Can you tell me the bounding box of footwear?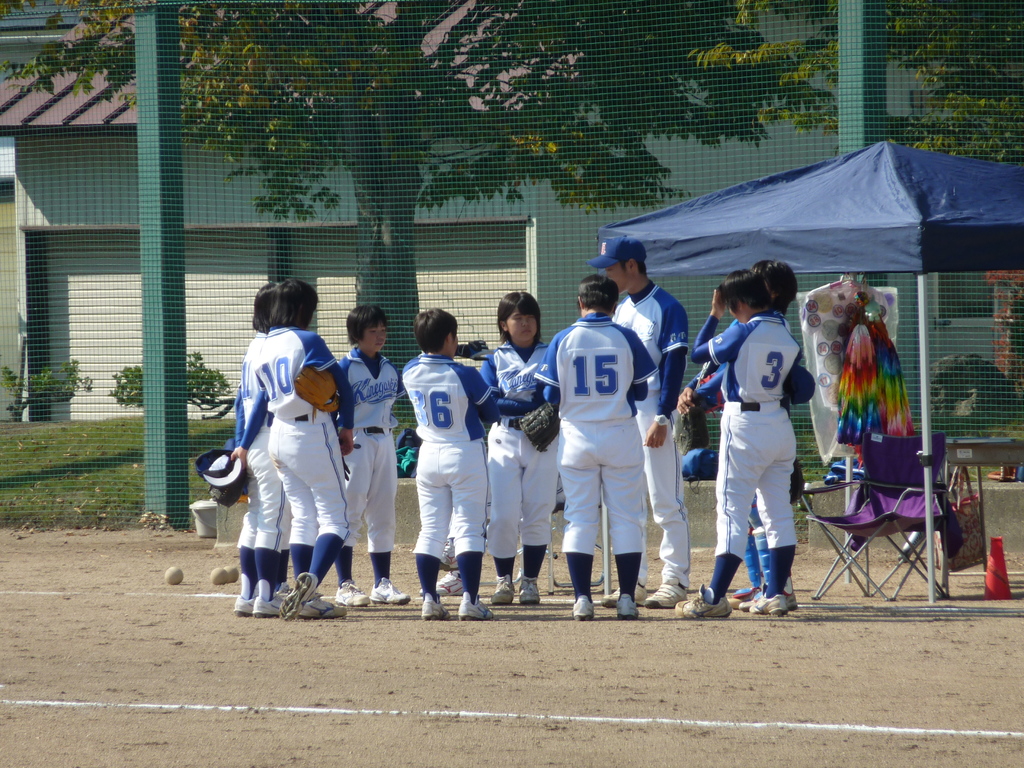
(left=333, top=578, right=368, bottom=607).
